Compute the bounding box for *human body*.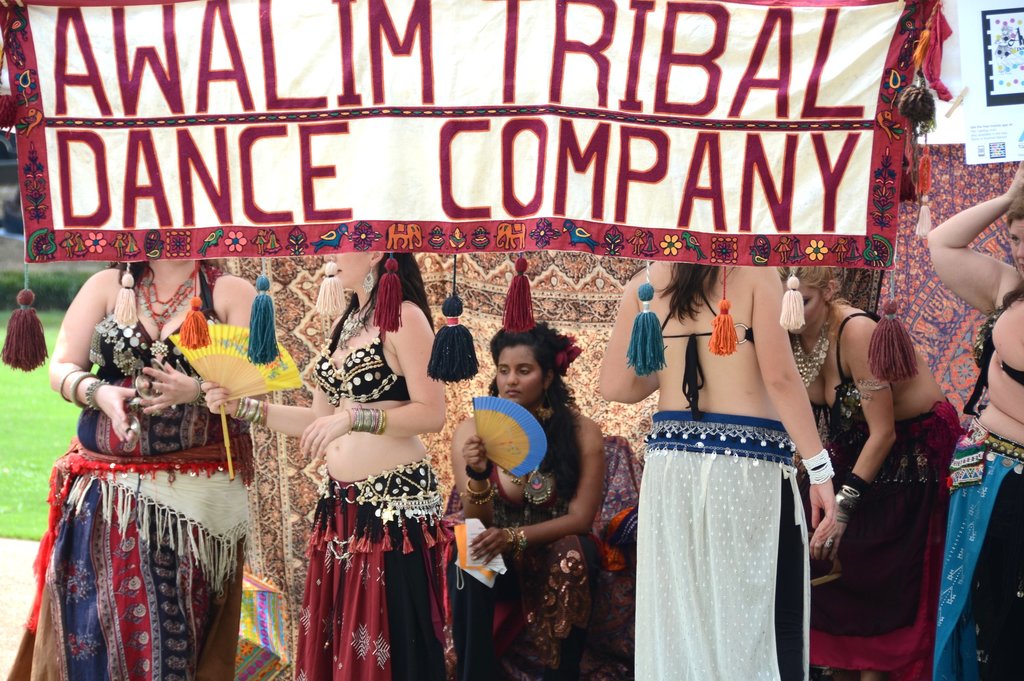
pyautogui.locateOnScreen(908, 162, 1023, 680).
